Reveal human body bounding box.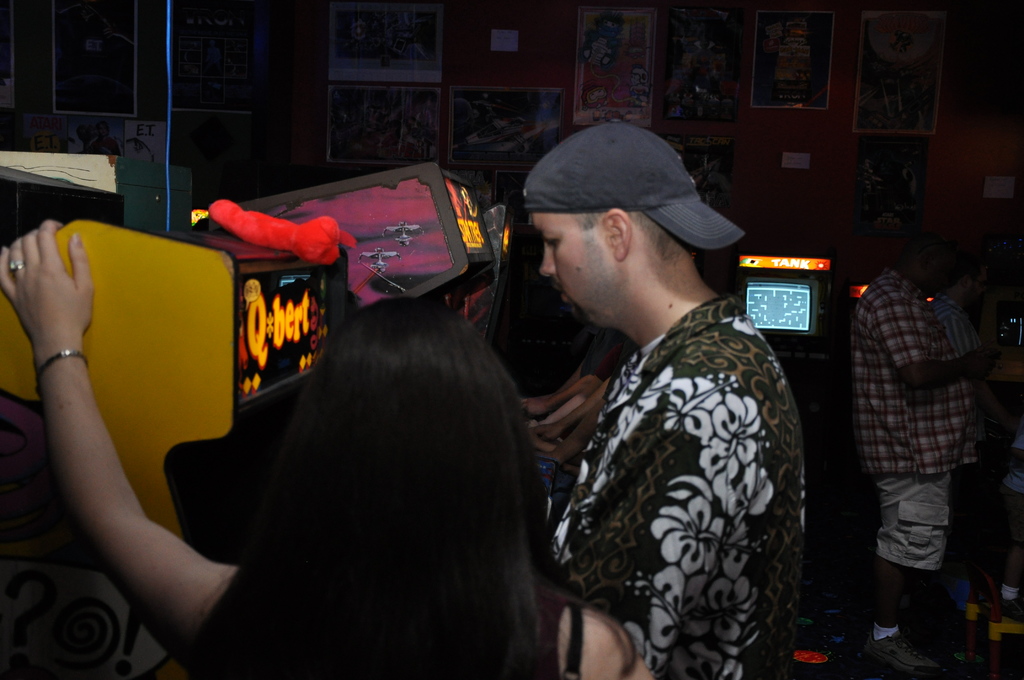
Revealed: 846 220 994 650.
